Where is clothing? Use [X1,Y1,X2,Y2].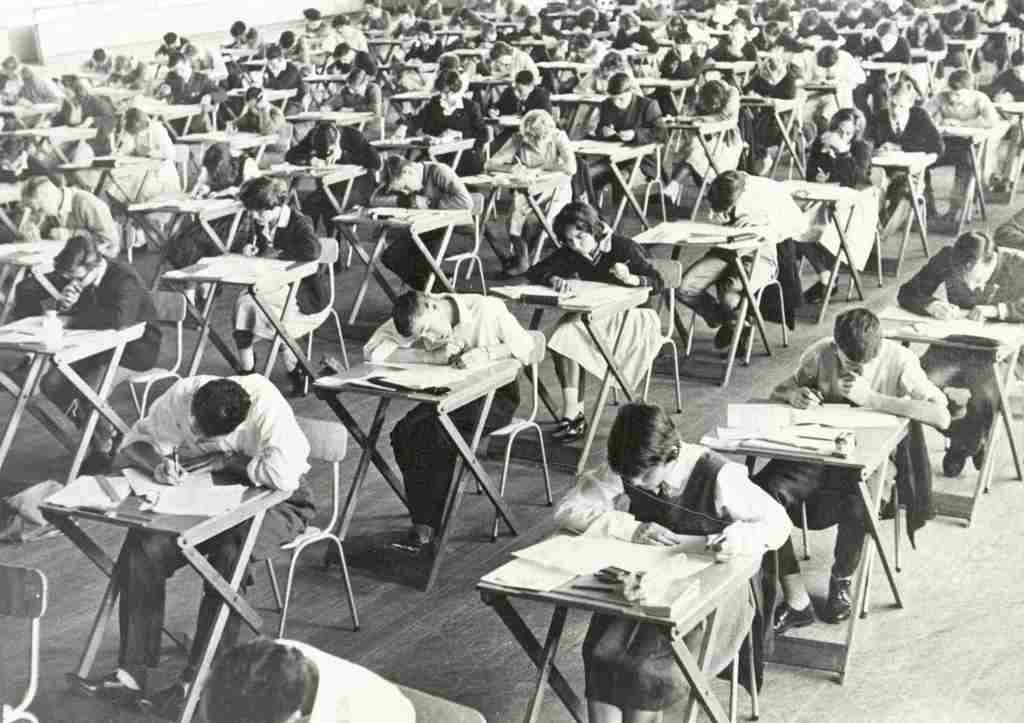
[409,29,443,65].
